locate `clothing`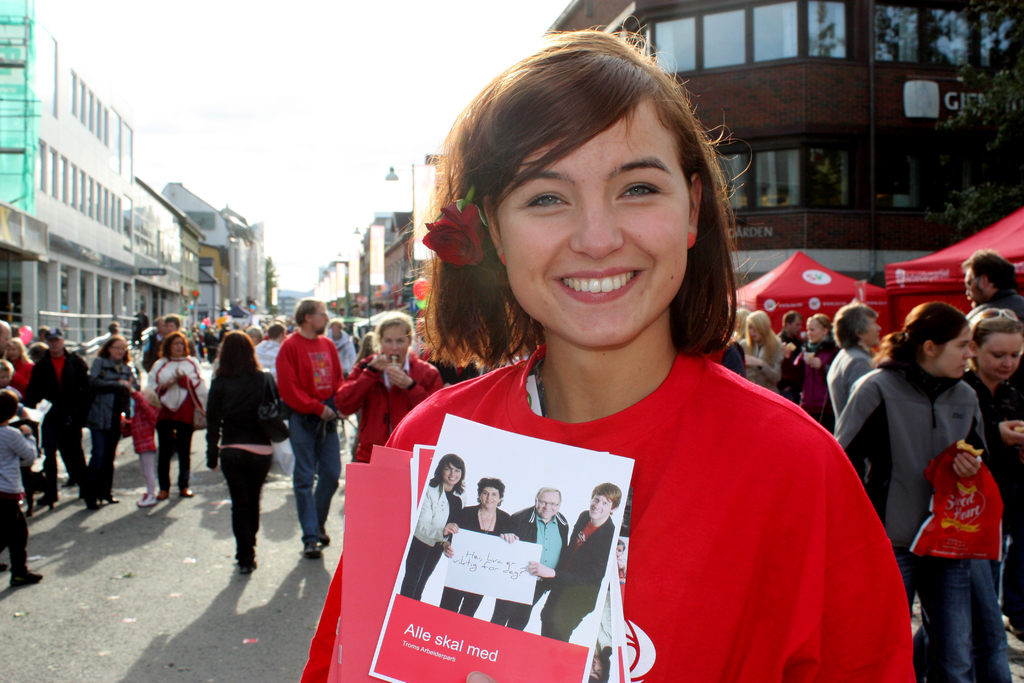
837/357/988/682
